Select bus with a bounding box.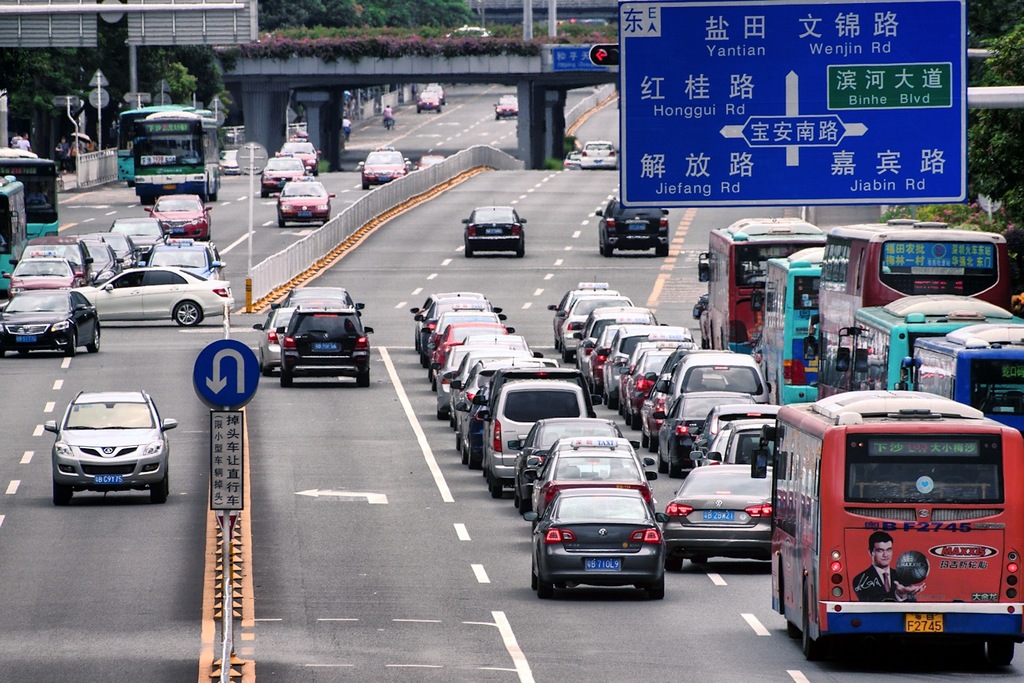
box(895, 325, 1023, 435).
